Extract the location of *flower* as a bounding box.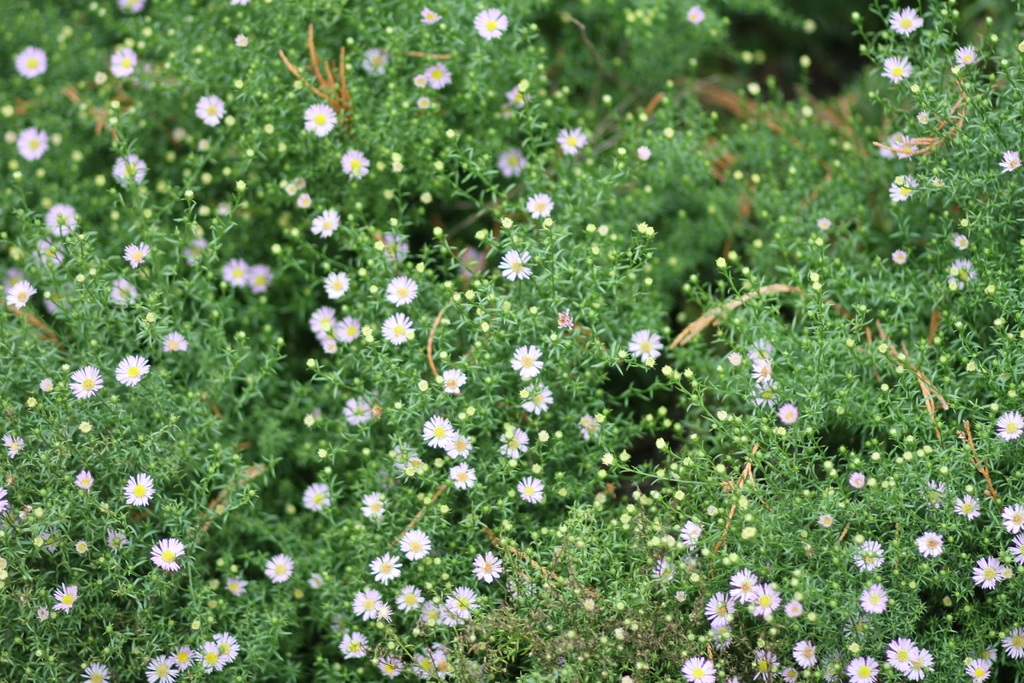
crop(40, 199, 80, 236).
